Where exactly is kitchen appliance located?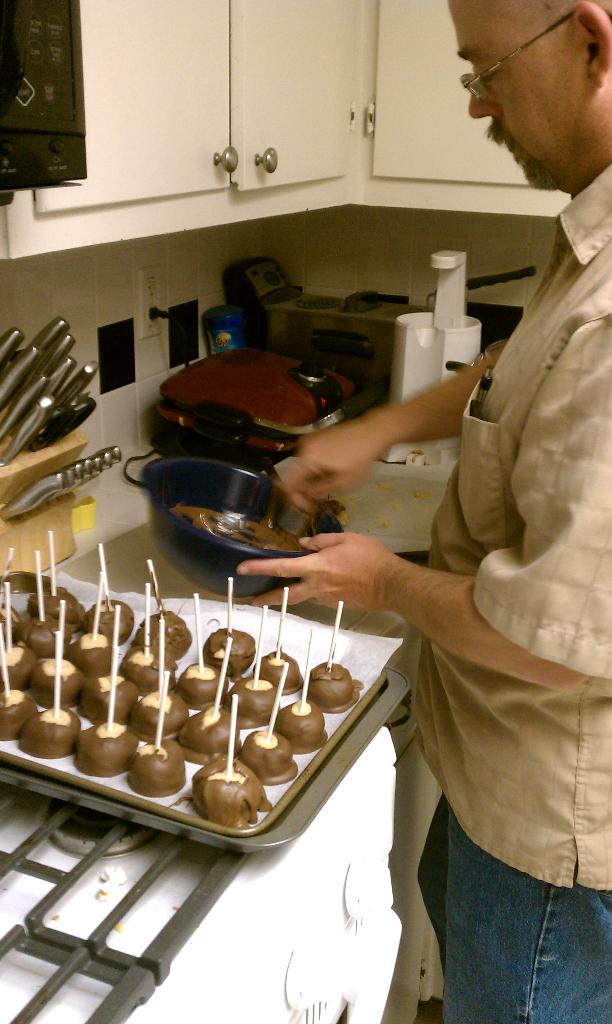
Its bounding box is x1=0 y1=0 x2=82 y2=188.
